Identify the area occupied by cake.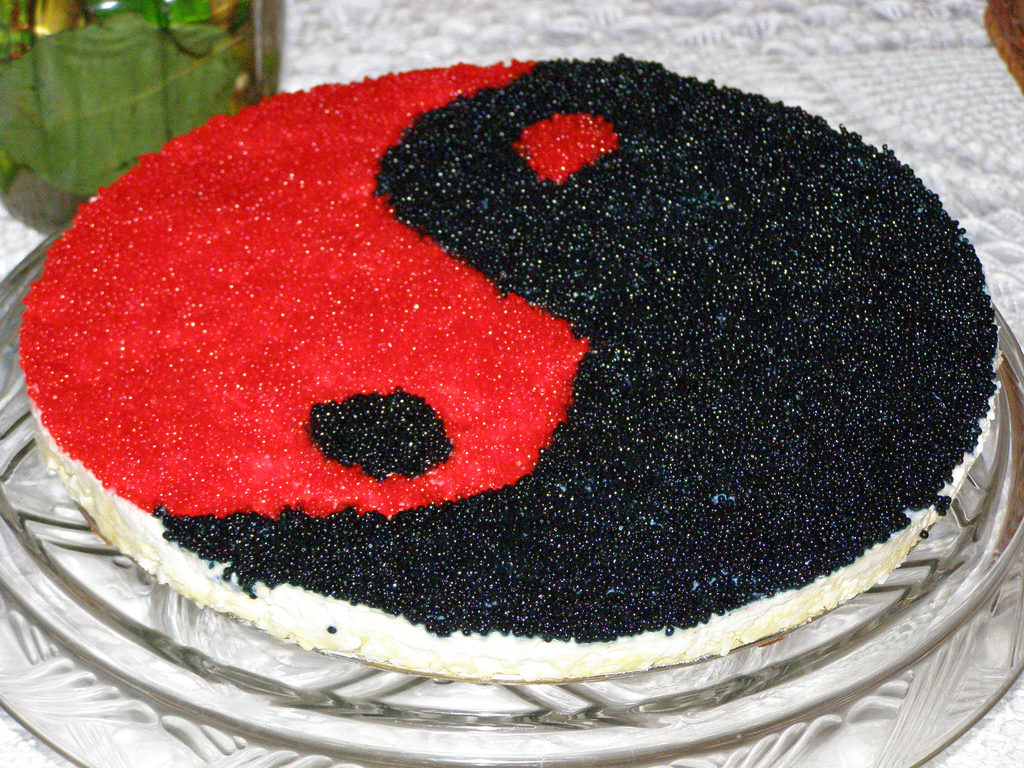
Area: pyautogui.locateOnScreen(19, 53, 1002, 685).
